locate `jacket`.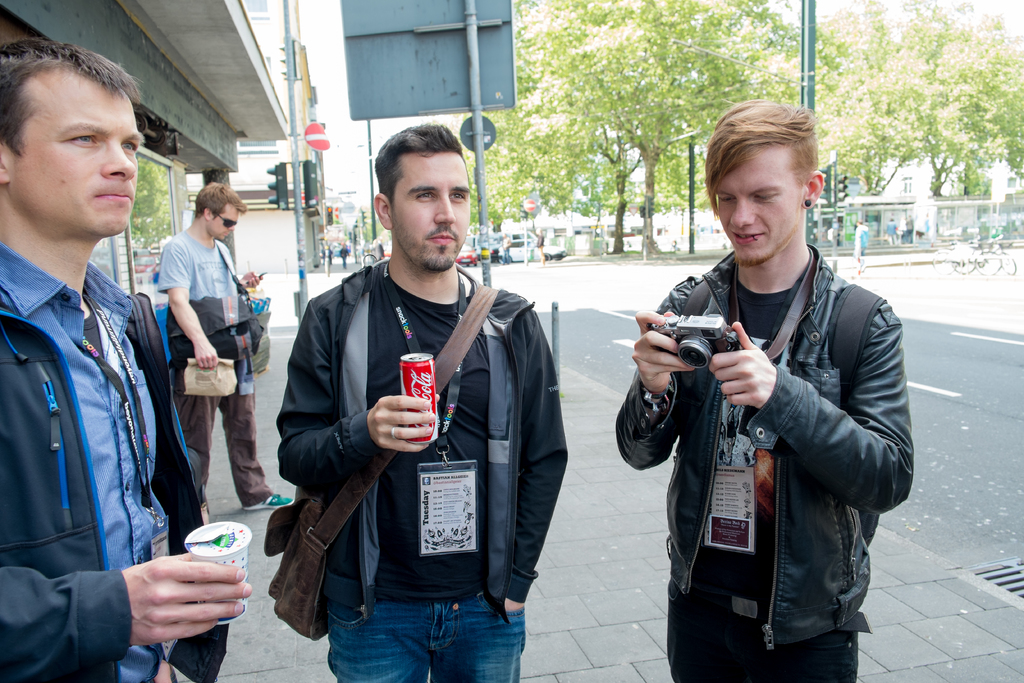
Bounding box: select_region(0, 288, 237, 682).
